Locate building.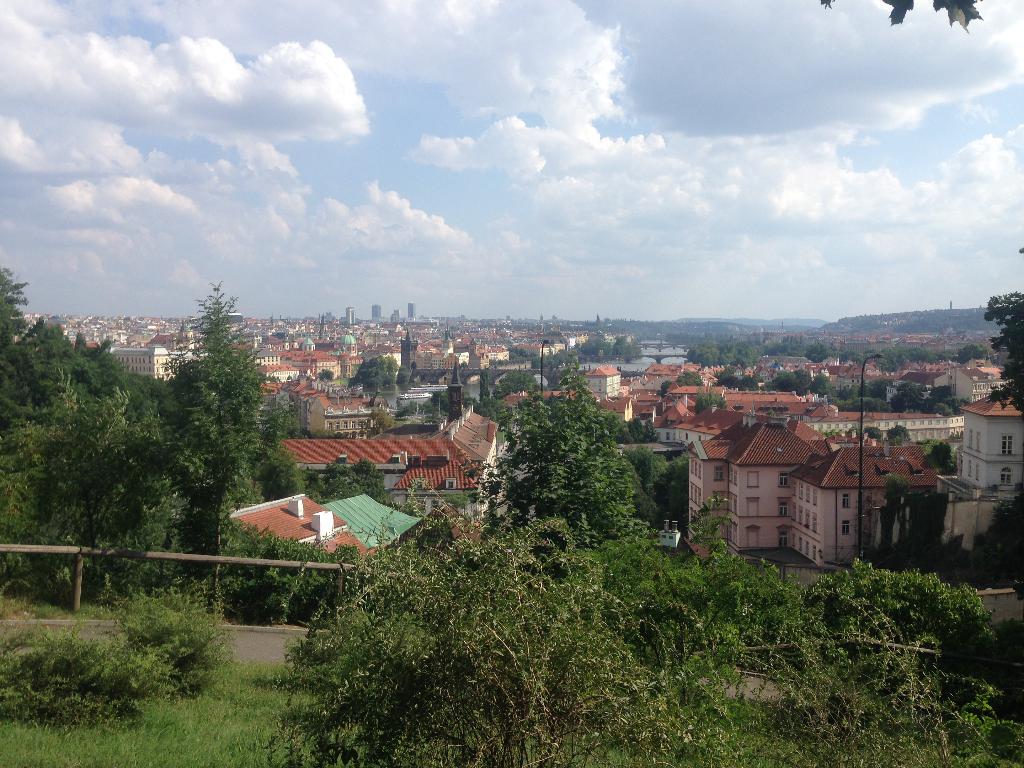
Bounding box: [left=689, top=415, right=944, bottom=565].
